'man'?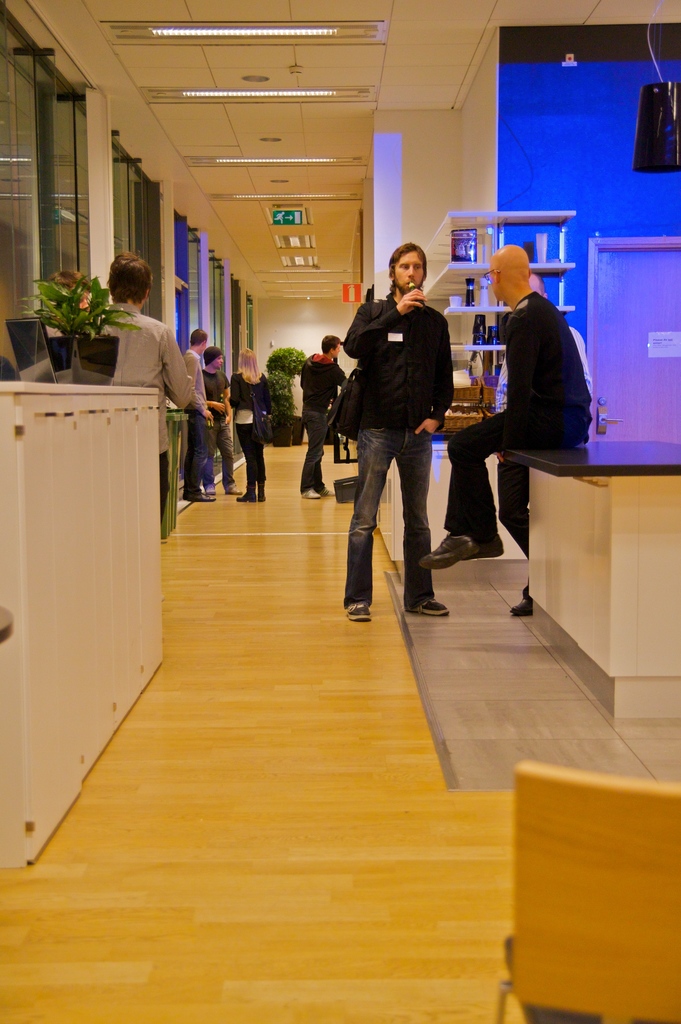
x1=497 y1=271 x2=594 y2=614
